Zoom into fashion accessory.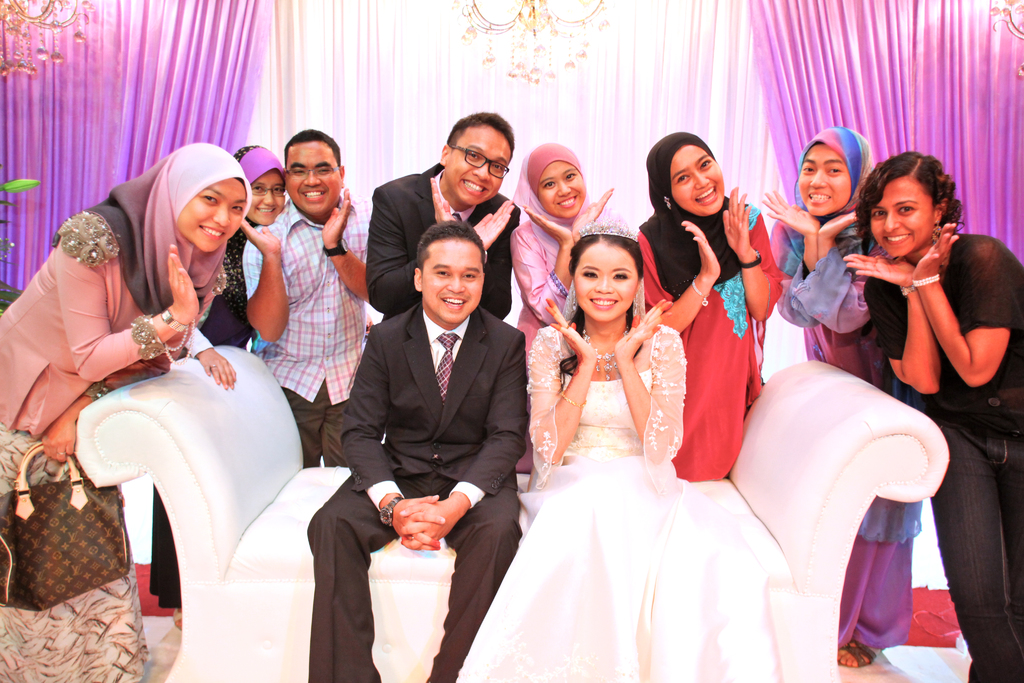
Zoom target: {"x1": 635, "y1": 294, "x2": 640, "y2": 317}.
